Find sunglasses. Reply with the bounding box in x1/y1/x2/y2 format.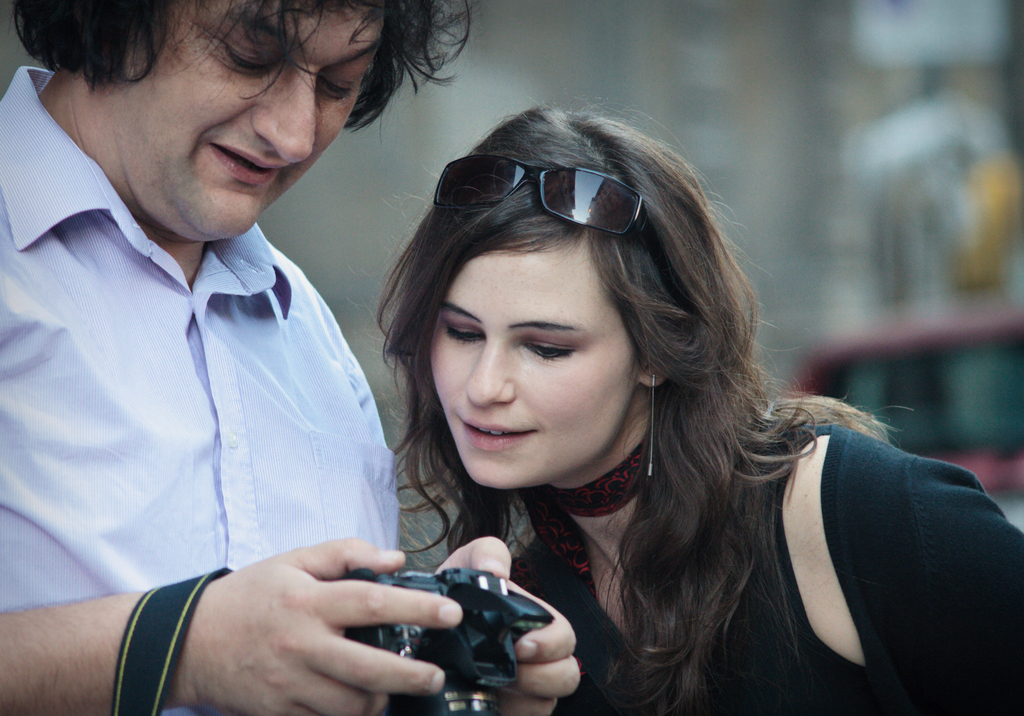
429/153/659/247.
